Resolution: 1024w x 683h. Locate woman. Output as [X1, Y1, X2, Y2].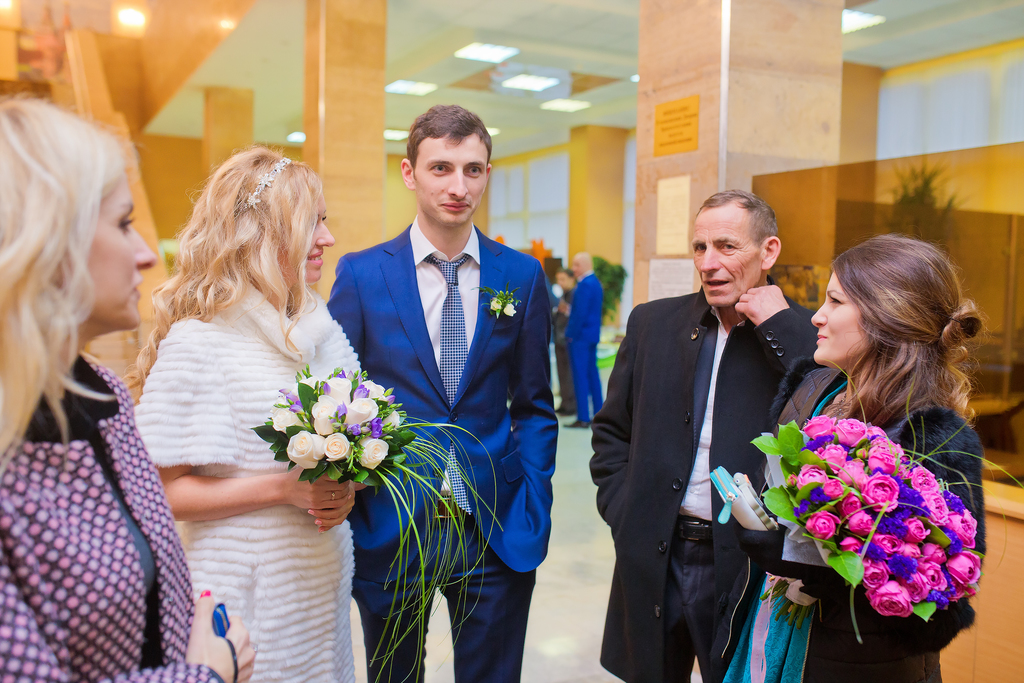
[703, 237, 984, 682].
